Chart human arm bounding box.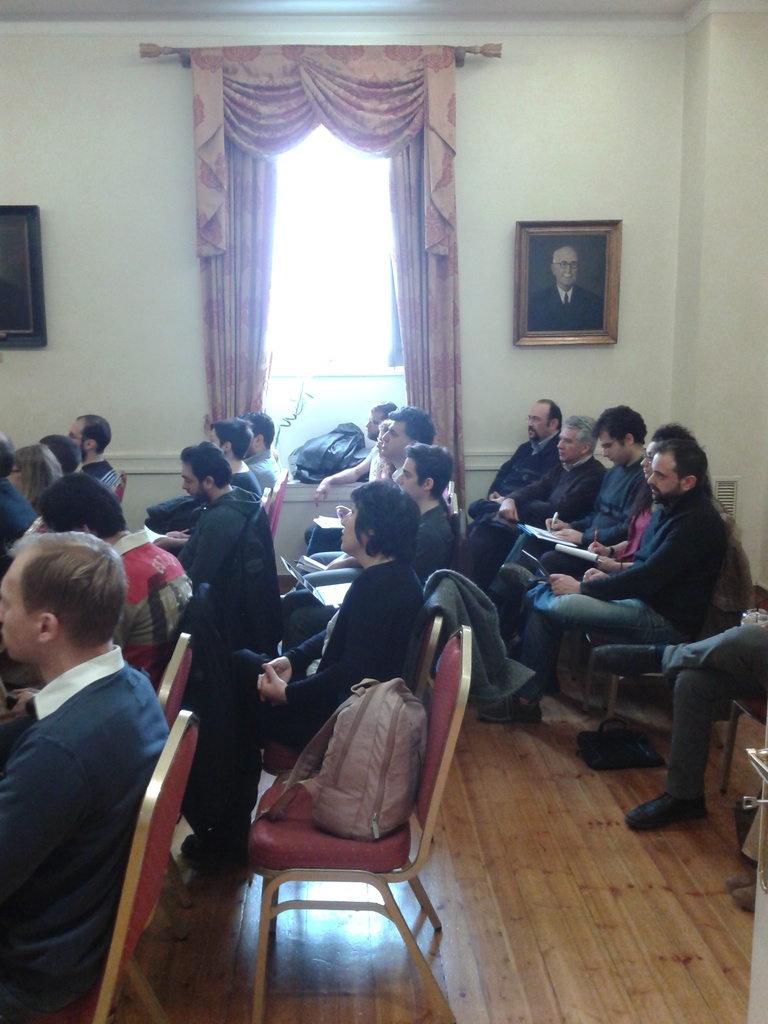
Charted: locate(261, 625, 327, 686).
